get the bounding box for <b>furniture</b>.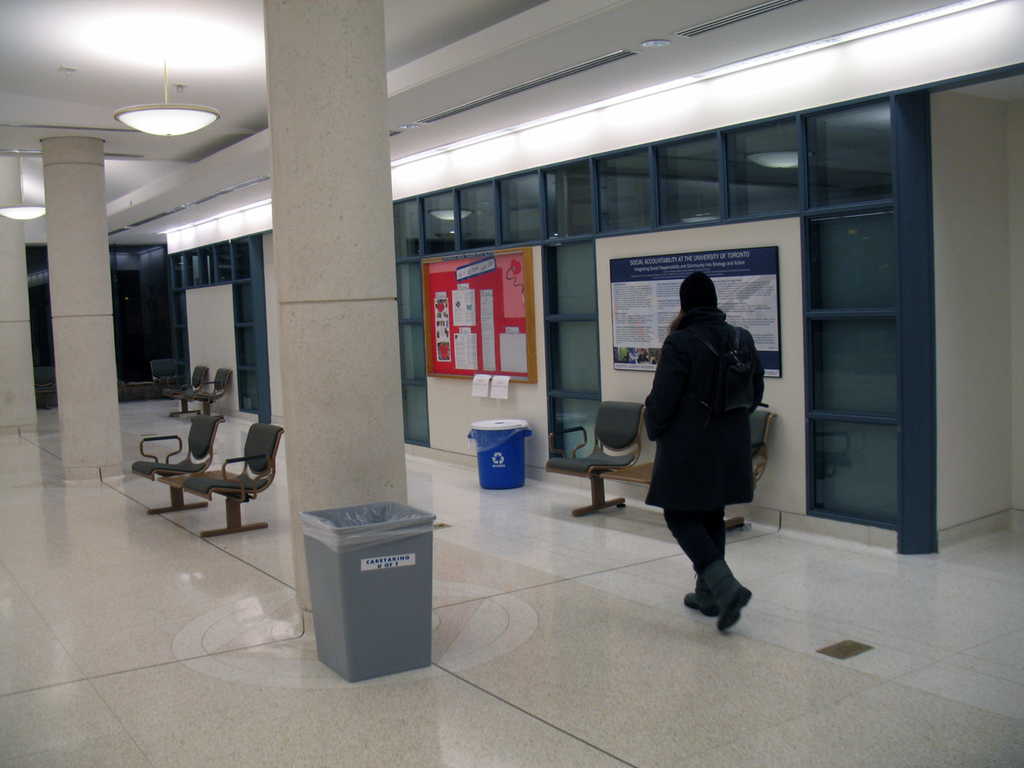
130,416,286,539.
